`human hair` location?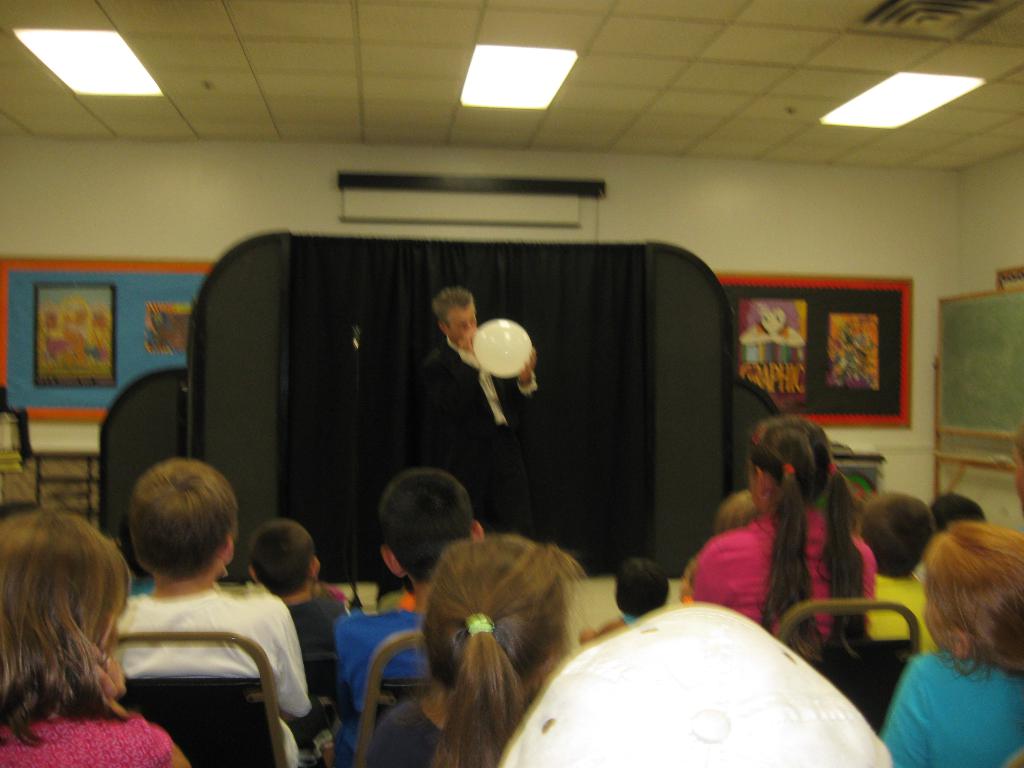
box(0, 502, 128, 749)
